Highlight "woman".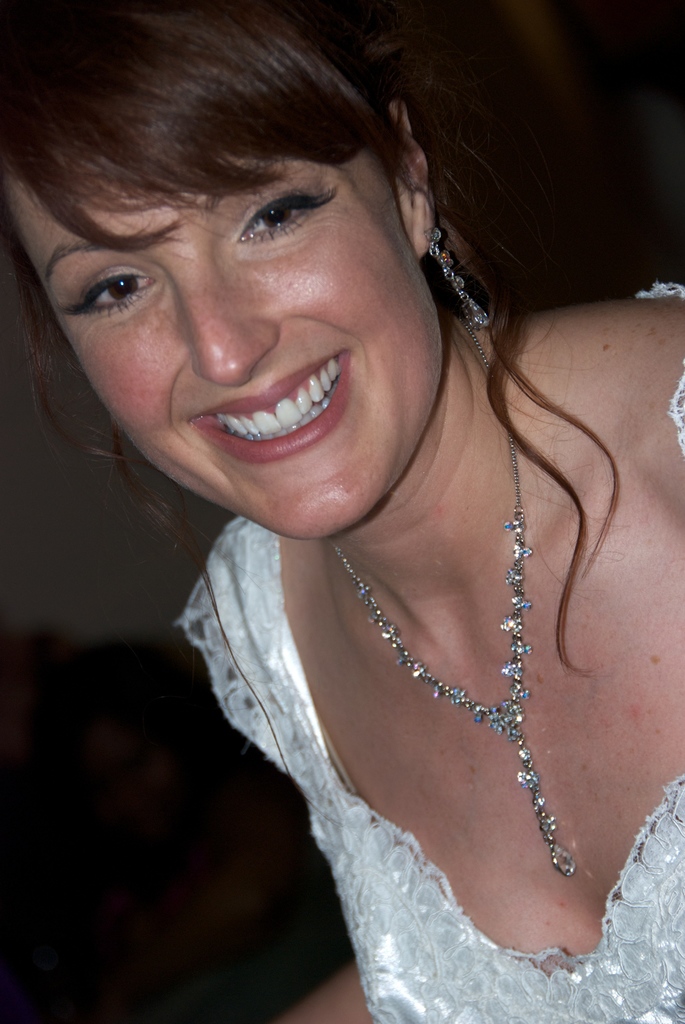
Highlighted region: 0, 12, 643, 998.
